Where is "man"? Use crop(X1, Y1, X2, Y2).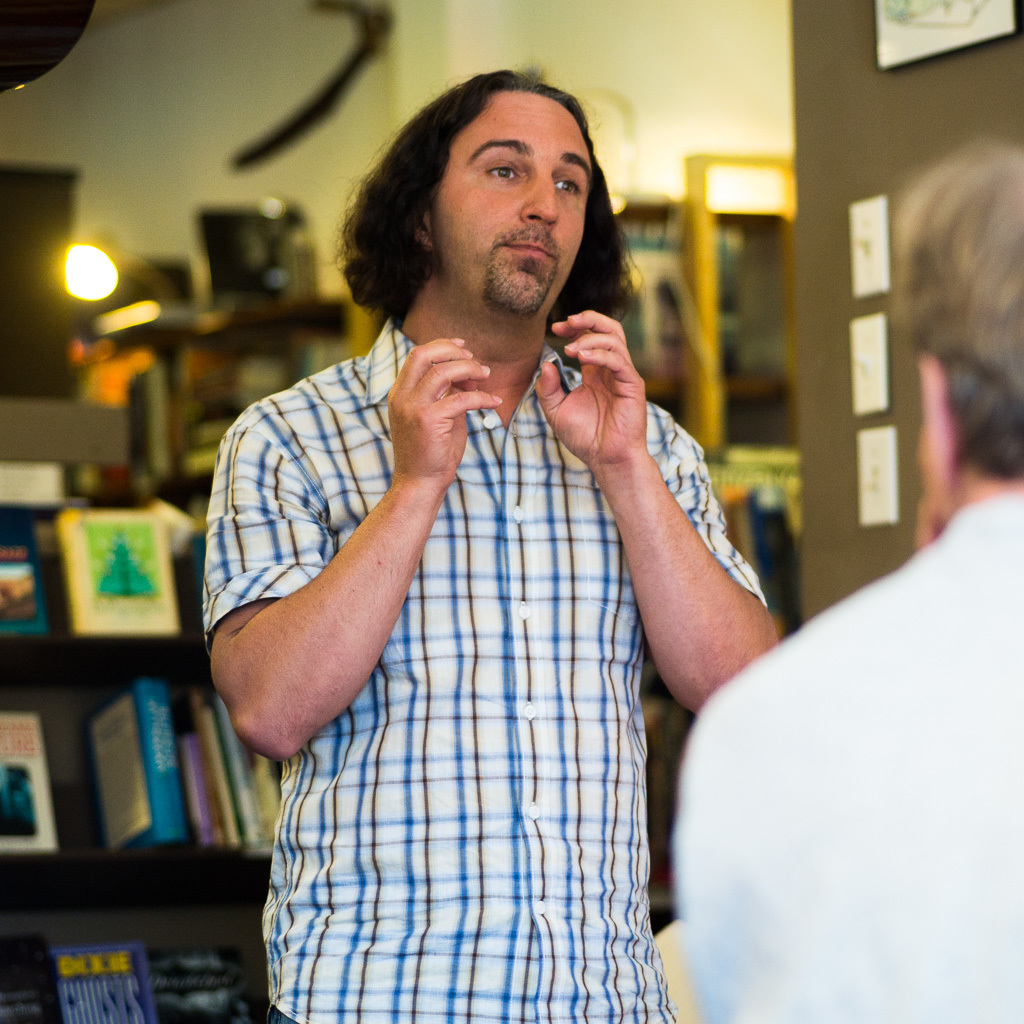
crop(677, 124, 1023, 1023).
